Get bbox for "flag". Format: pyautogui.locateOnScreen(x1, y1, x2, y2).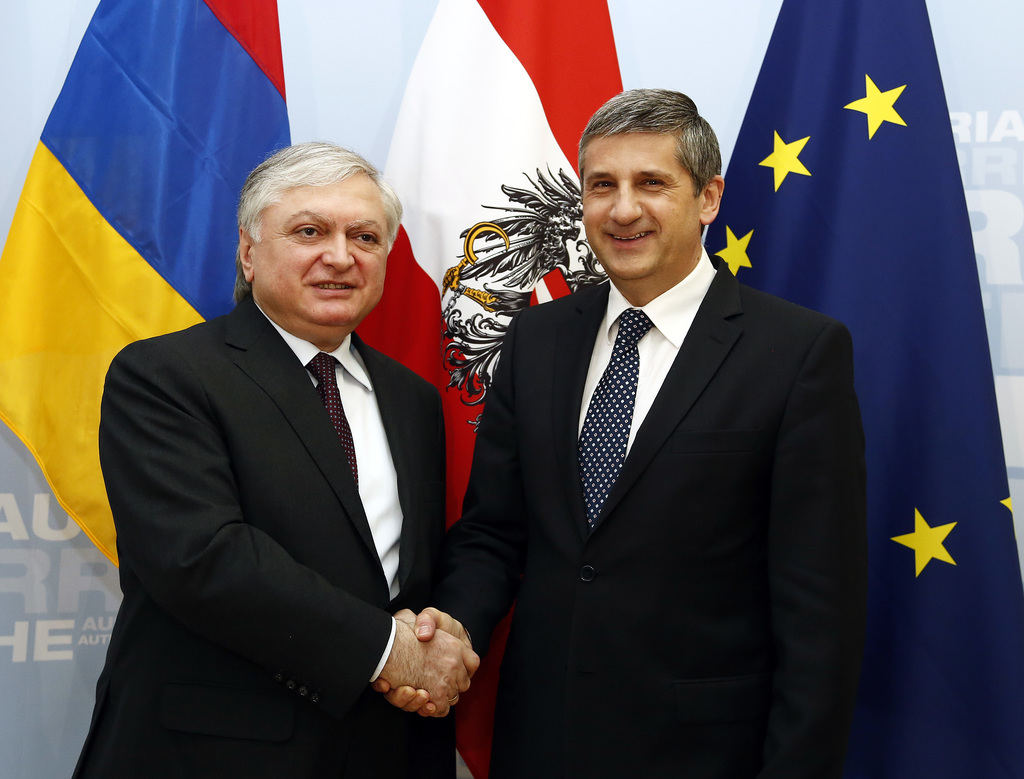
pyautogui.locateOnScreen(0, 0, 293, 577).
